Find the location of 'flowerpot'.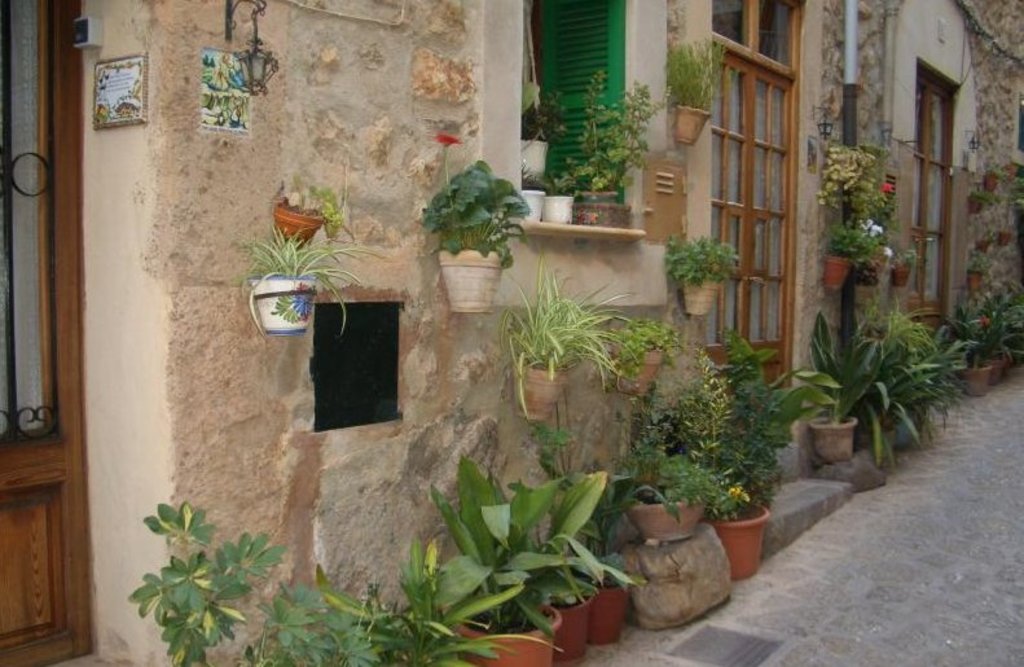
Location: left=545, top=194, right=571, bottom=223.
